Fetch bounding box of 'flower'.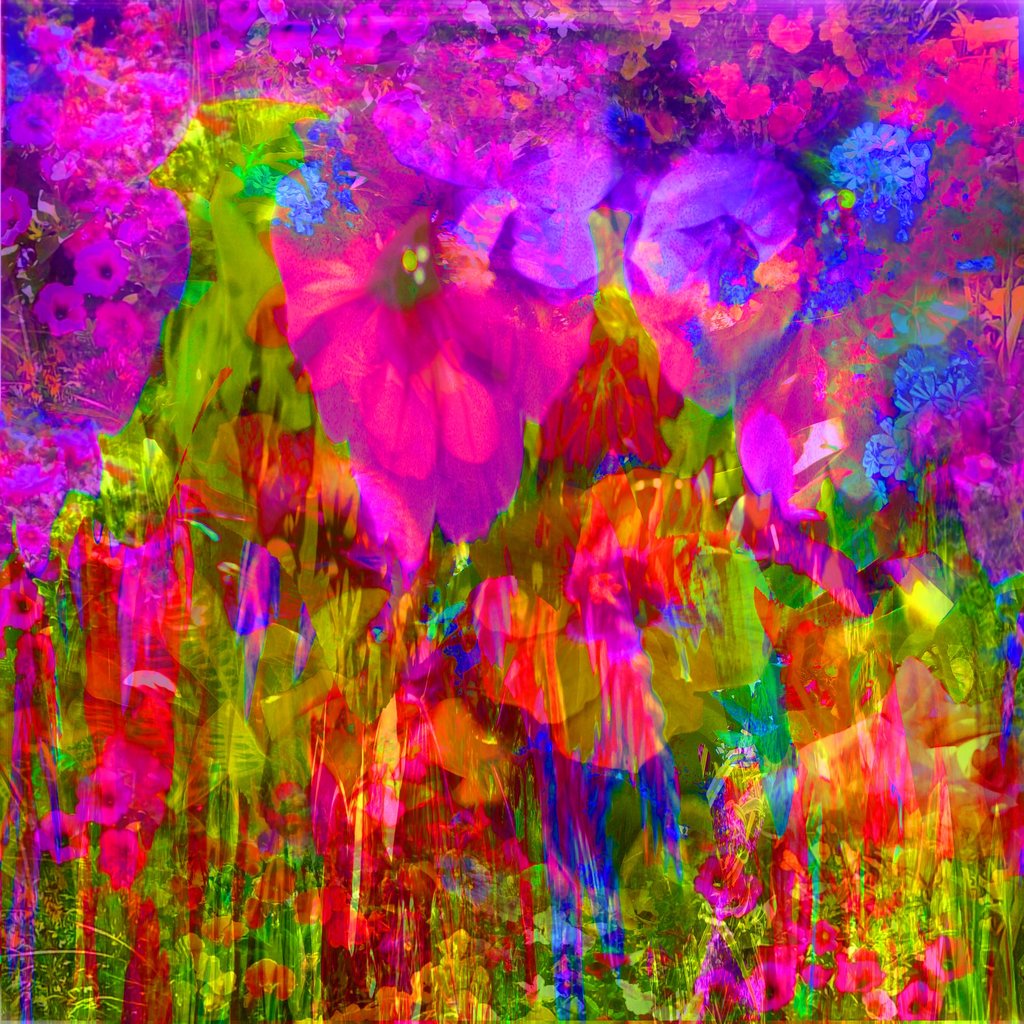
Bbox: pyautogui.locateOnScreen(27, 811, 95, 868).
